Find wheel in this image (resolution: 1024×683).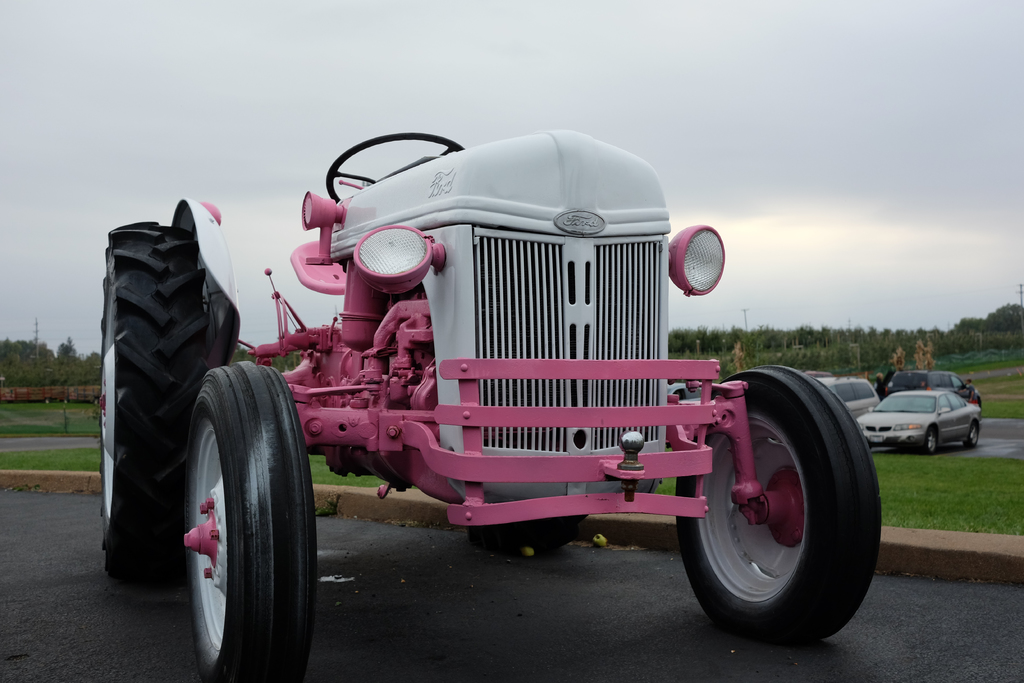
locate(323, 134, 463, 204).
